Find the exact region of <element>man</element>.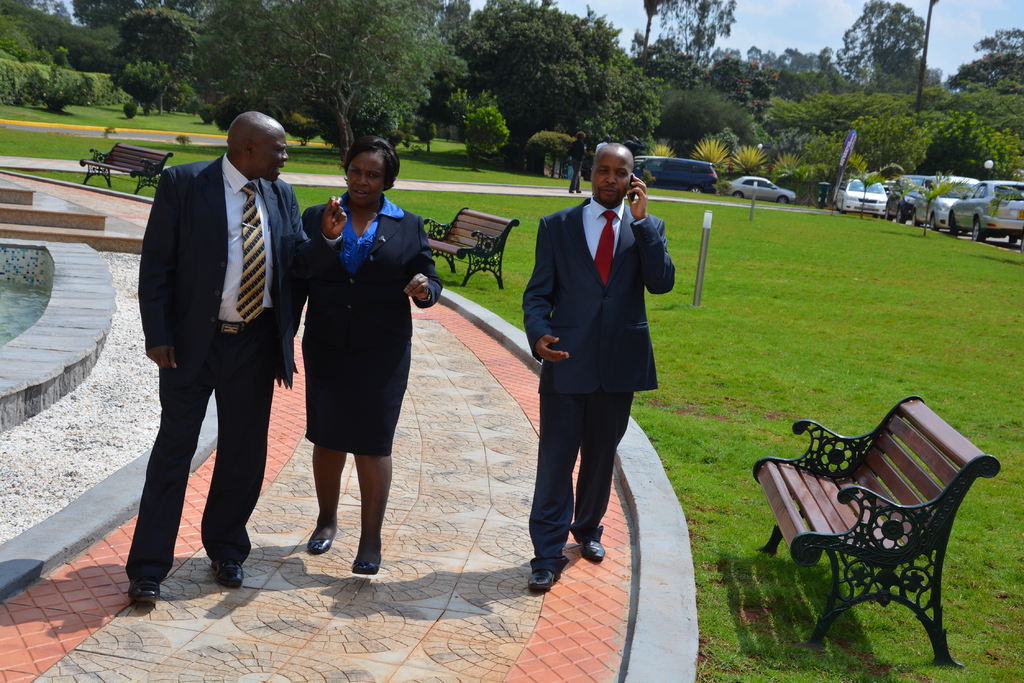
Exact region: {"x1": 521, "y1": 141, "x2": 676, "y2": 595}.
